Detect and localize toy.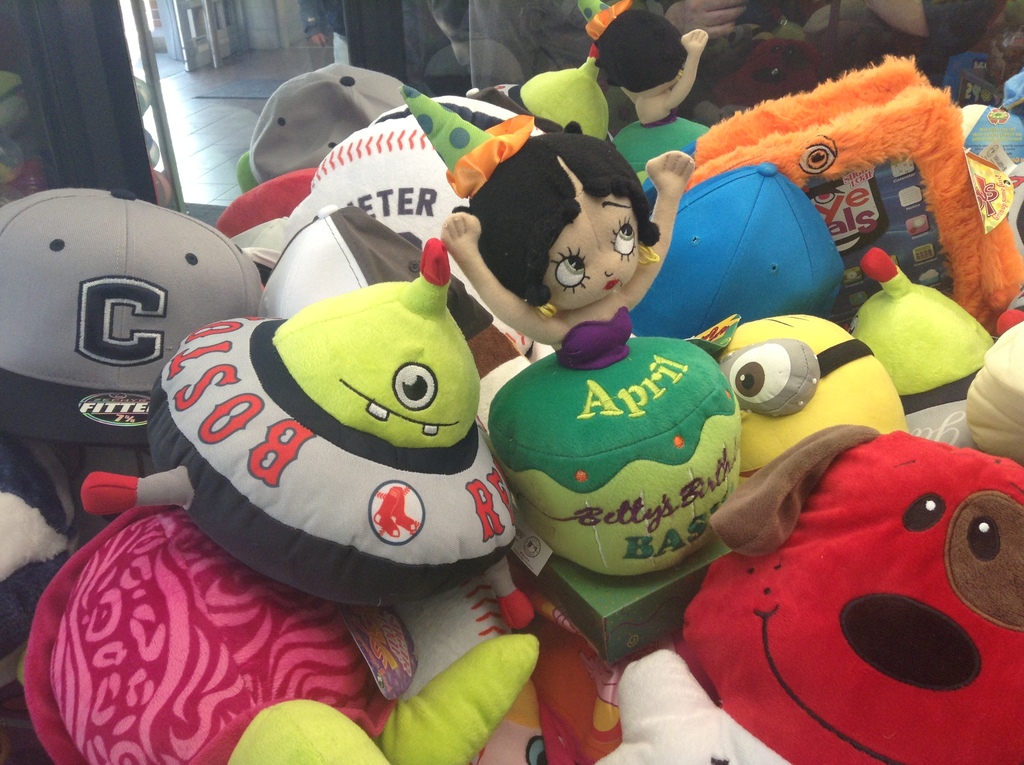
Localized at {"left": 453, "top": 131, "right": 739, "bottom": 574}.
